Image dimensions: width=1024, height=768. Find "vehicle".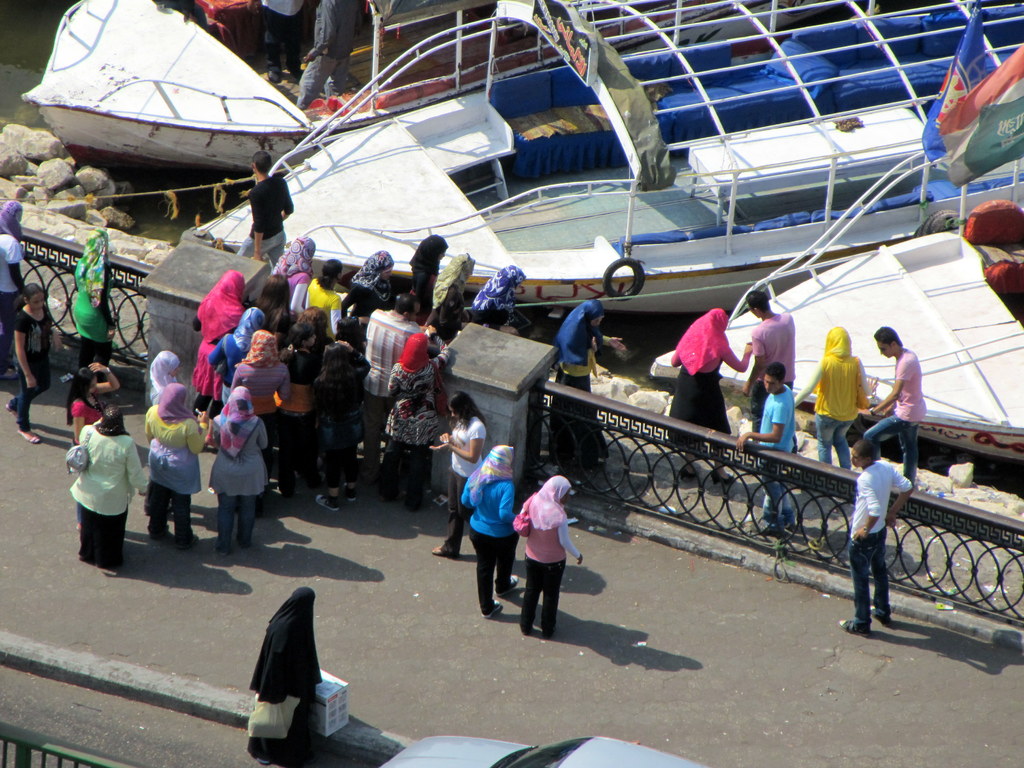
bbox=[193, 0, 1023, 313].
